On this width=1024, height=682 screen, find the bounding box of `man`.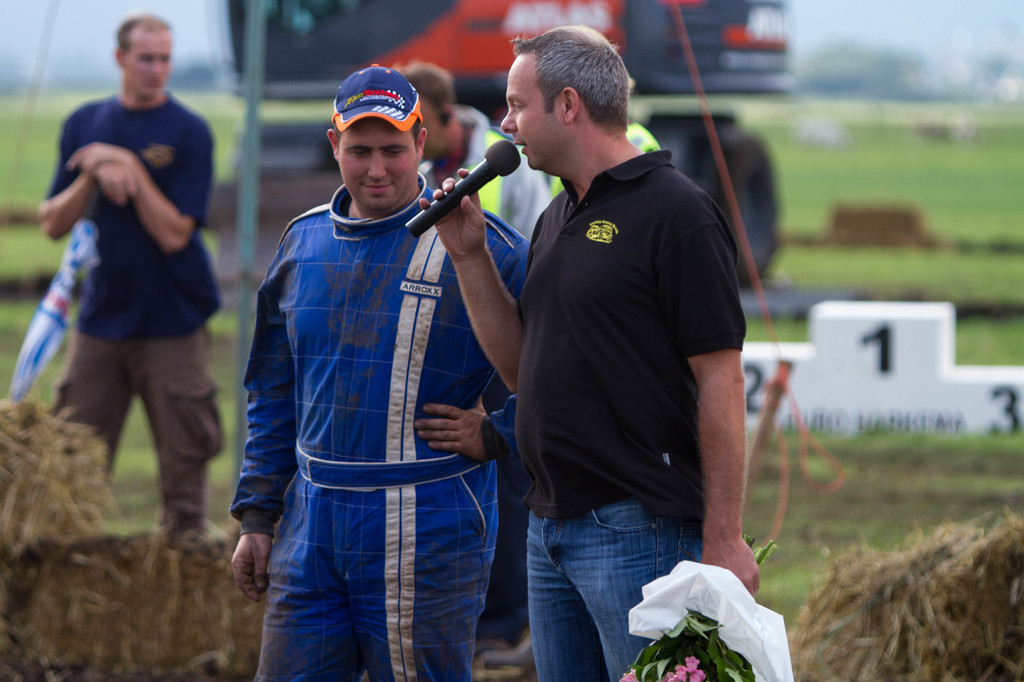
Bounding box: x1=36 y1=9 x2=235 y2=553.
